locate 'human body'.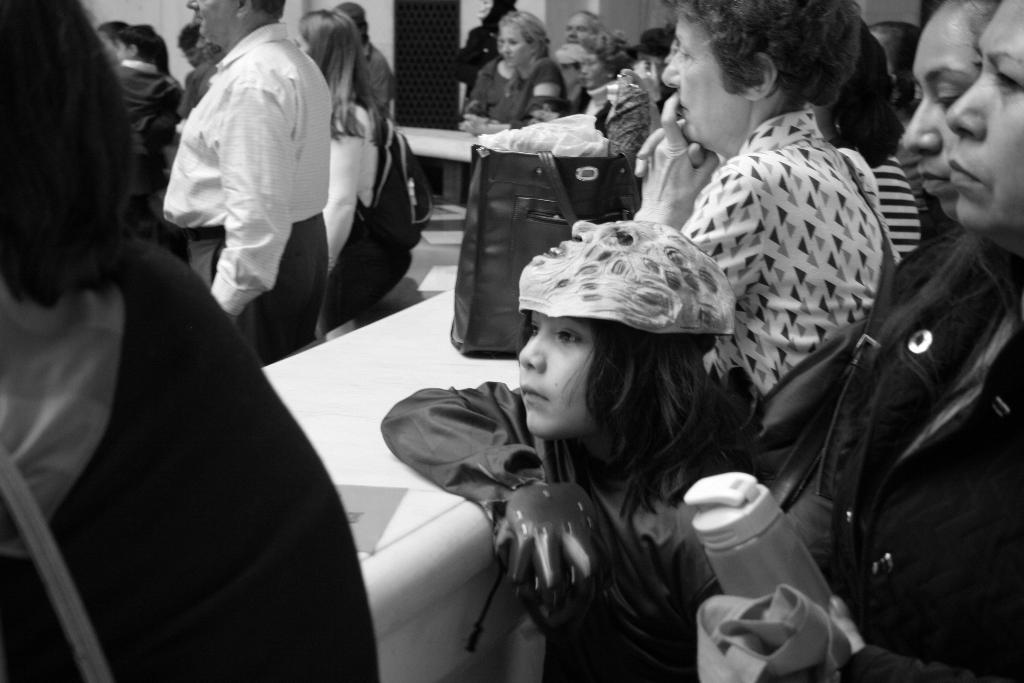
Bounding box: detection(641, 94, 905, 425).
